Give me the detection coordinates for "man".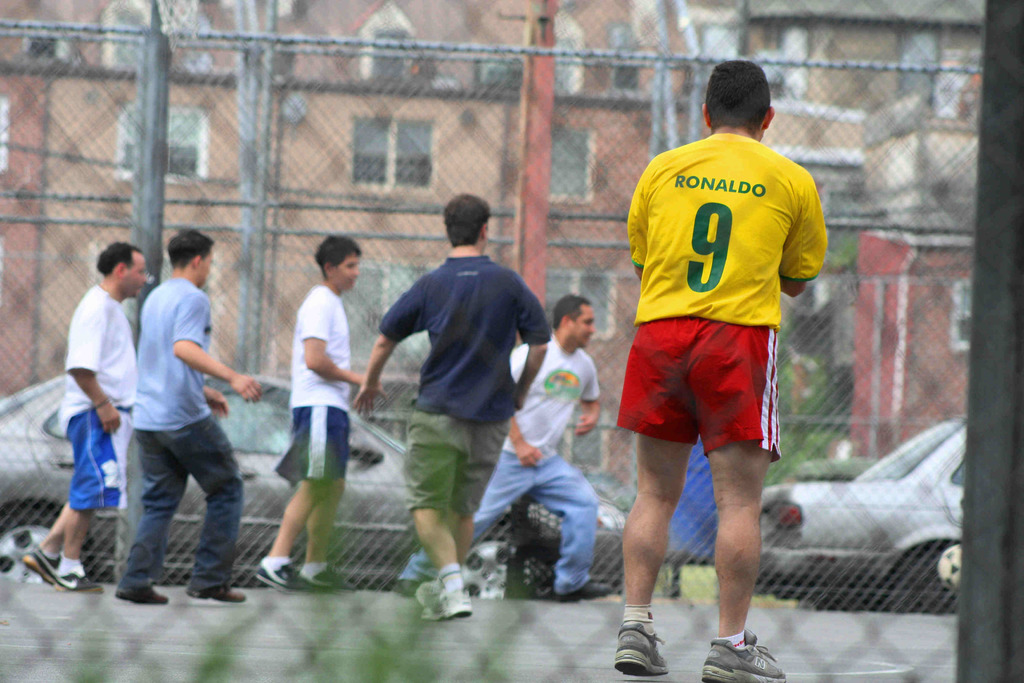
bbox(397, 292, 614, 609).
